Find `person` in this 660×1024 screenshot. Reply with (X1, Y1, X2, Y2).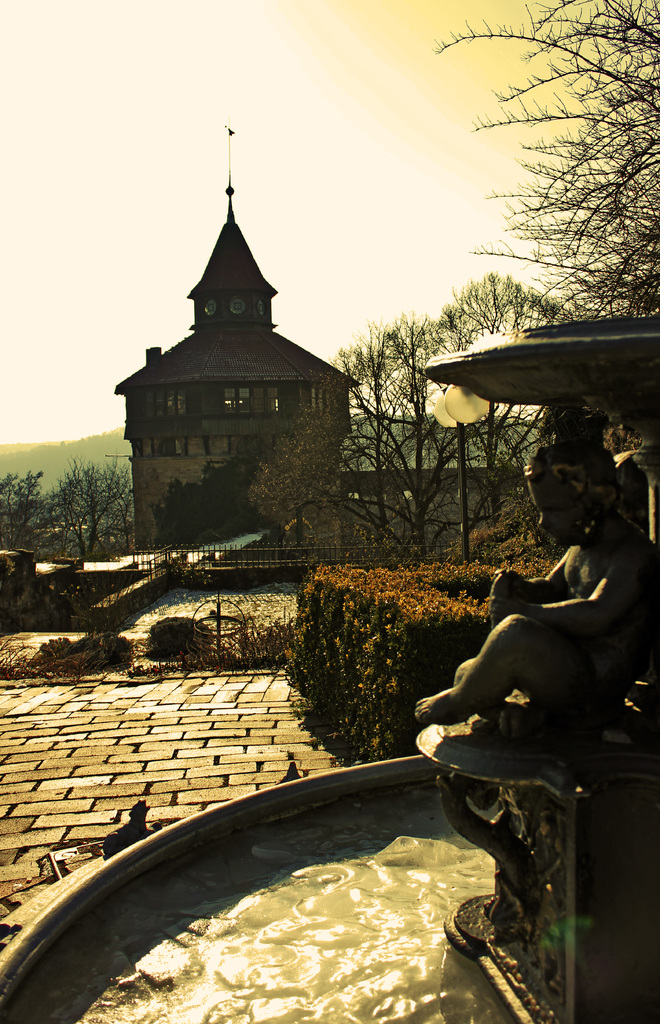
(417, 392, 659, 735).
